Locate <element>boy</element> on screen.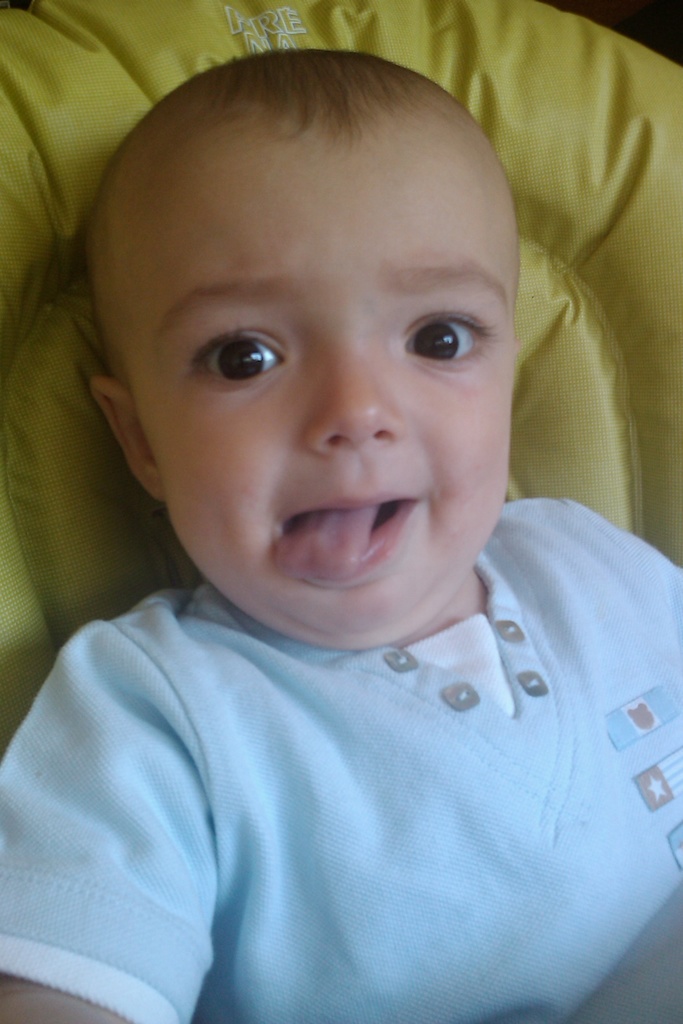
On screen at {"x1": 0, "y1": 49, "x2": 682, "y2": 1023}.
